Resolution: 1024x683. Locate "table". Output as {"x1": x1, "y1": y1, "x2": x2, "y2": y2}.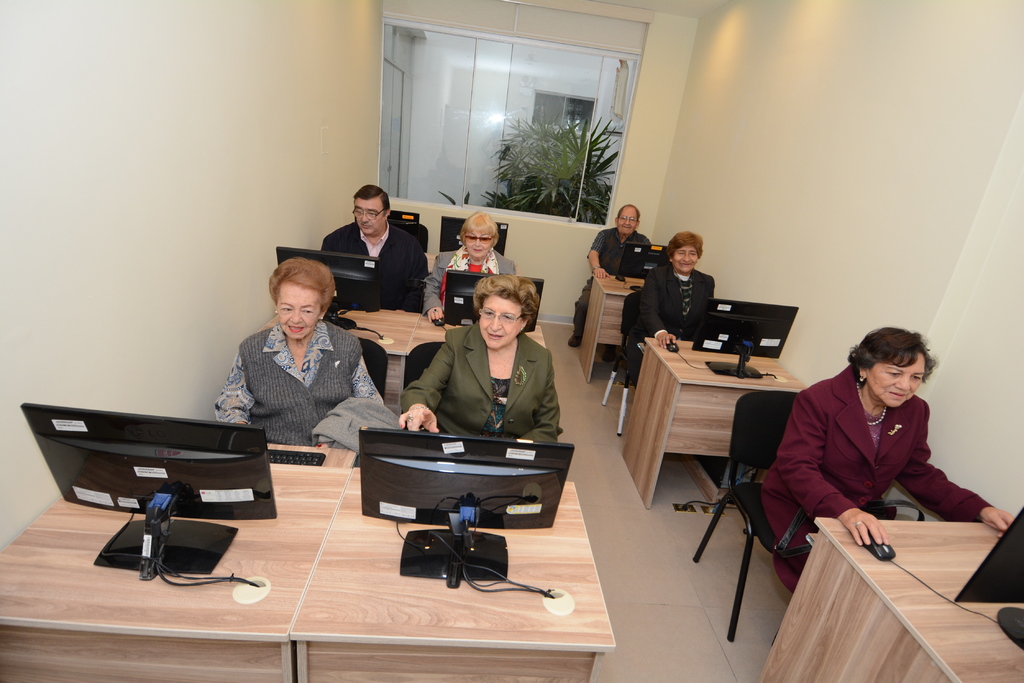
{"x1": 0, "y1": 448, "x2": 355, "y2": 682}.
